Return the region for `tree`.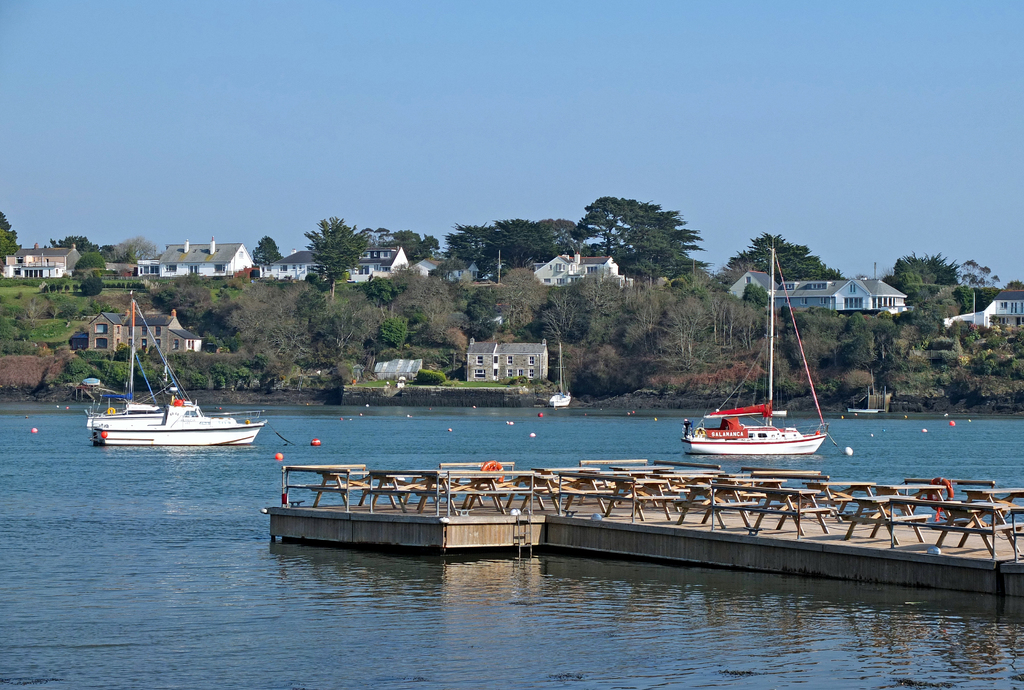
bbox(623, 283, 670, 359).
